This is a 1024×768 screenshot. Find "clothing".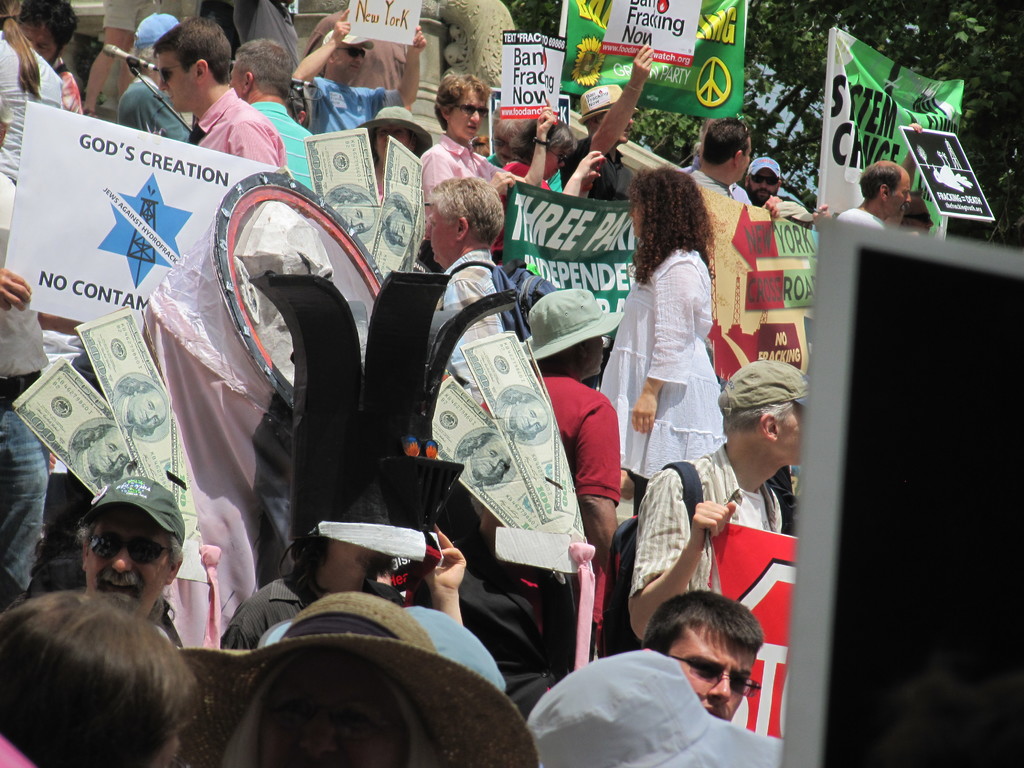
Bounding box: [x1=501, y1=156, x2=561, y2=193].
